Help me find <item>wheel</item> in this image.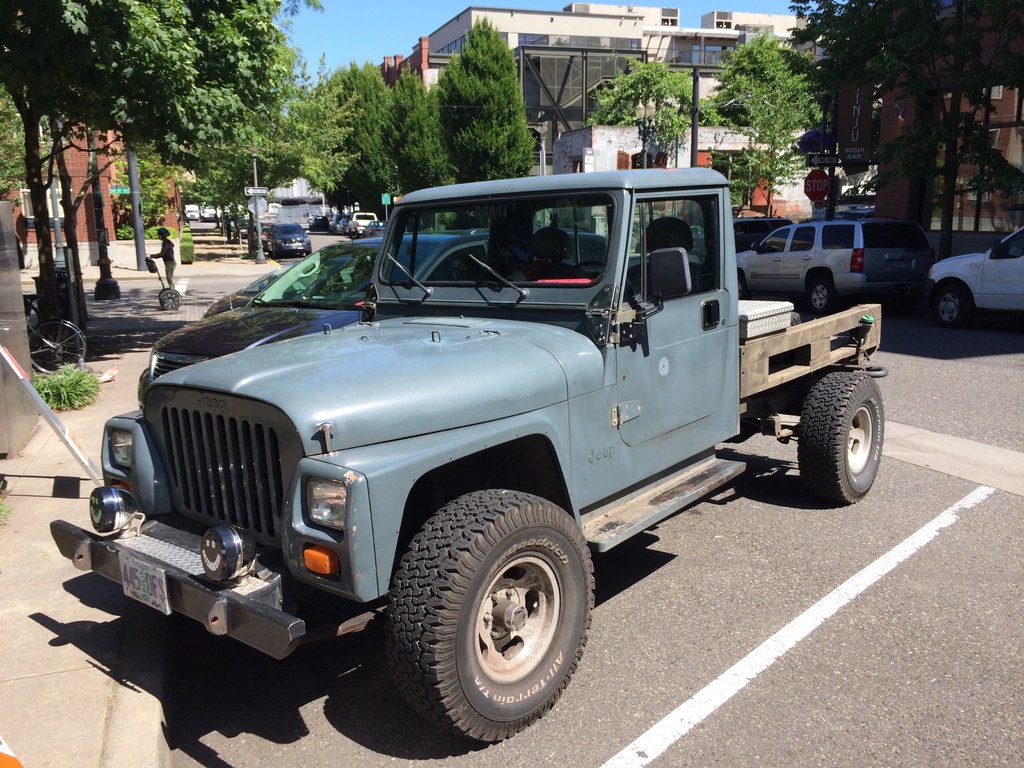
Found it: bbox(934, 287, 967, 325).
